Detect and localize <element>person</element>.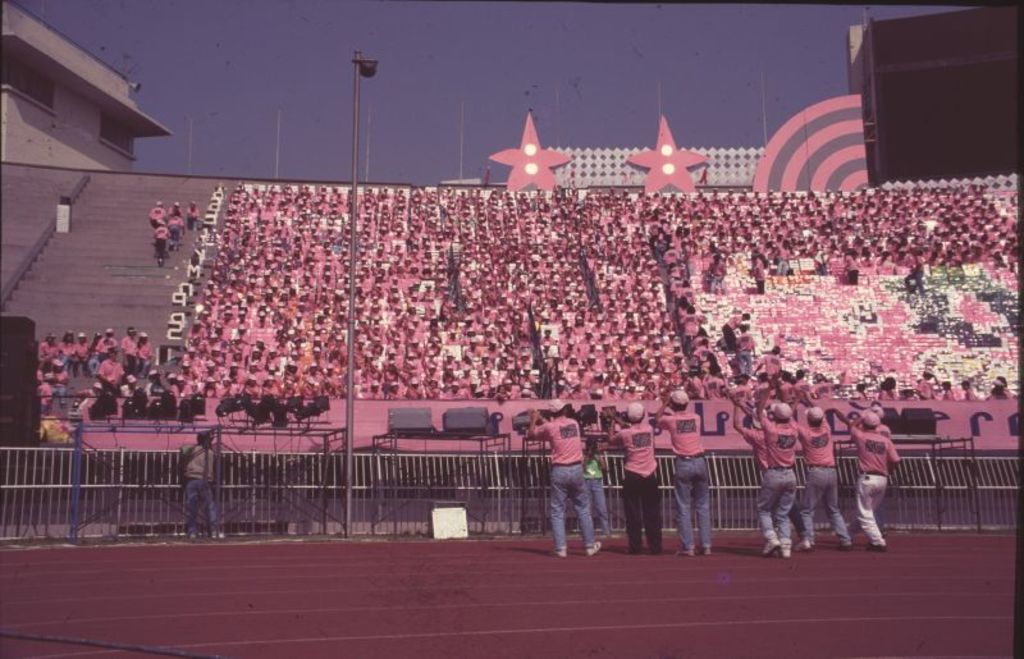
Localized at region(539, 406, 602, 557).
